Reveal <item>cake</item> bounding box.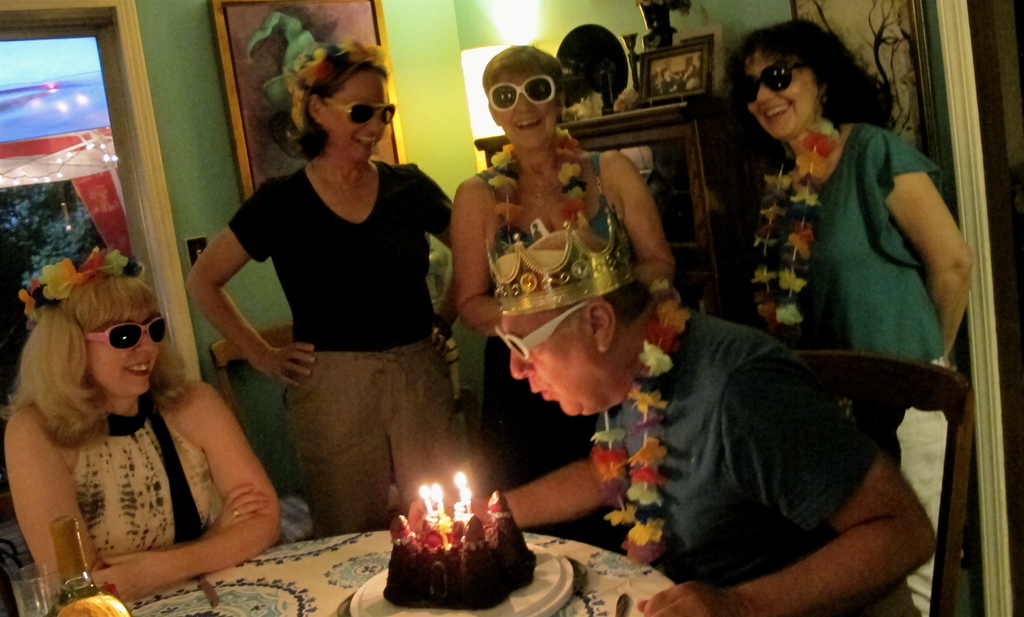
Revealed: [385,488,538,613].
